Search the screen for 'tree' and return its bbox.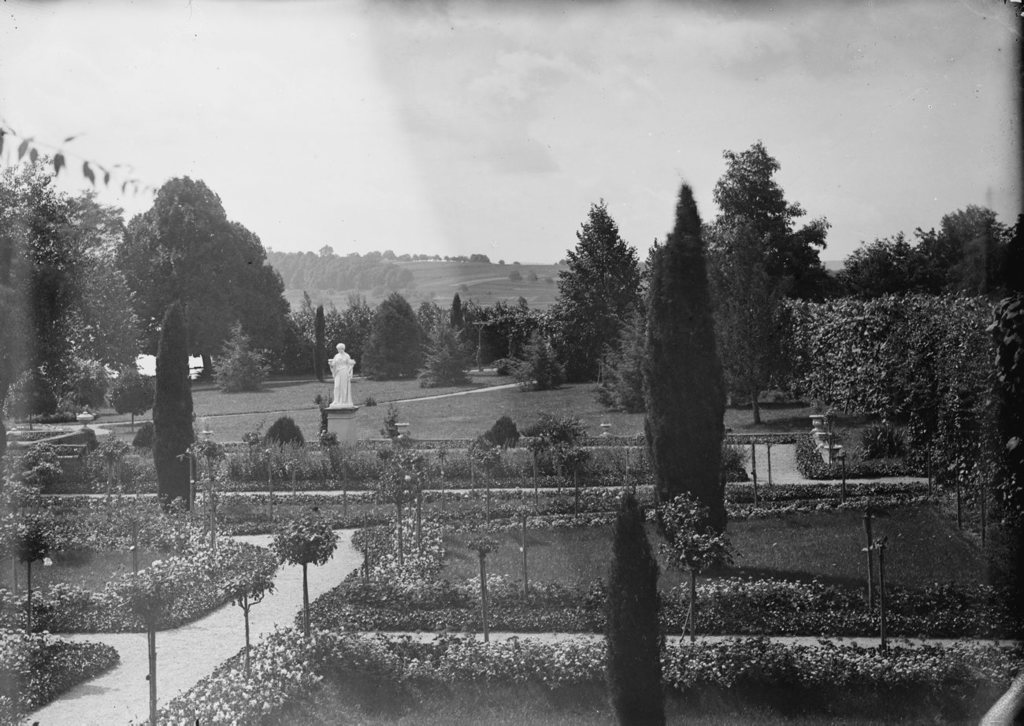
Found: box=[106, 357, 152, 430].
